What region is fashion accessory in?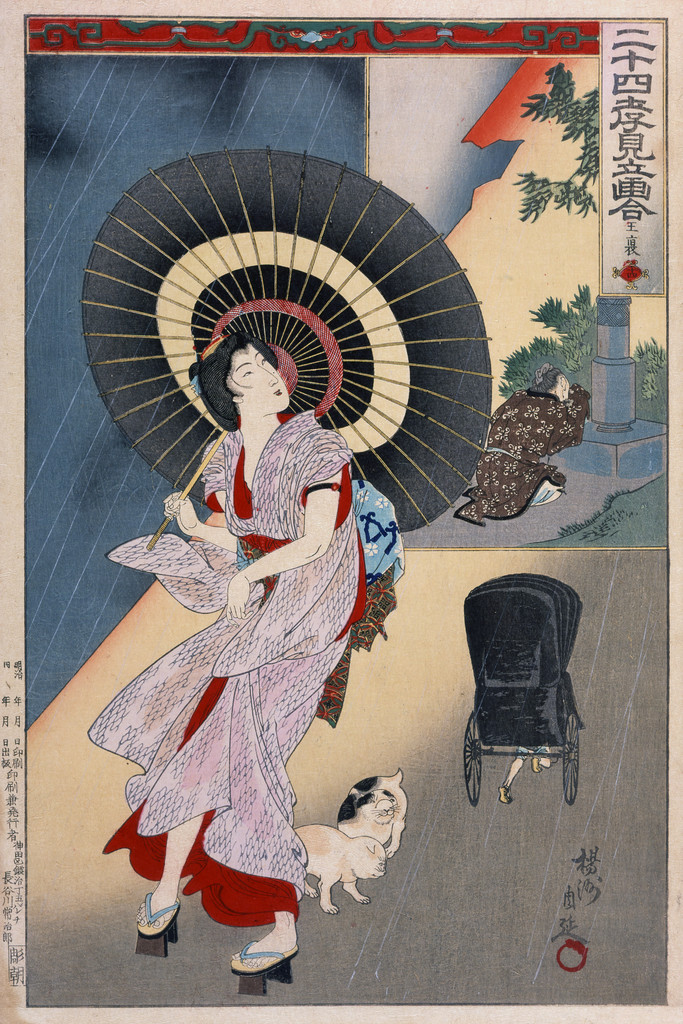
{"x1": 532, "y1": 756, "x2": 543, "y2": 774}.
